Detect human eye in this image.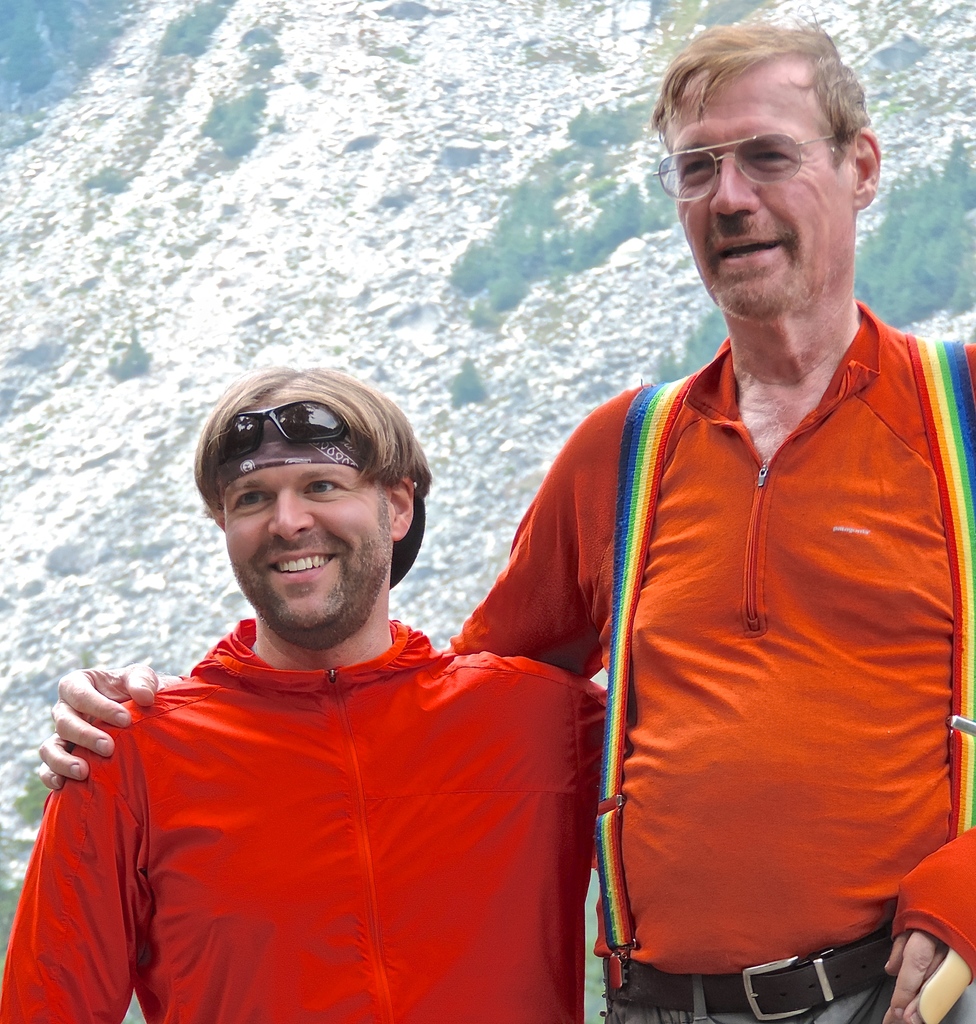
Detection: <box>673,154,716,186</box>.
